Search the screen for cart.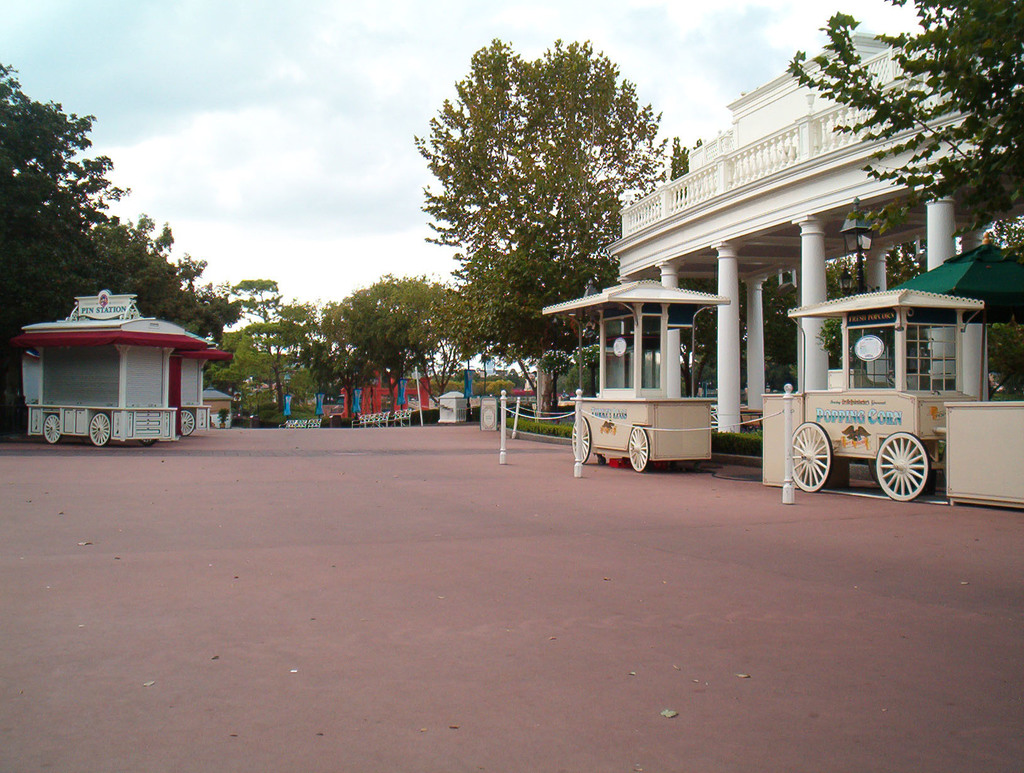
Found at x1=10, y1=290, x2=211, y2=446.
